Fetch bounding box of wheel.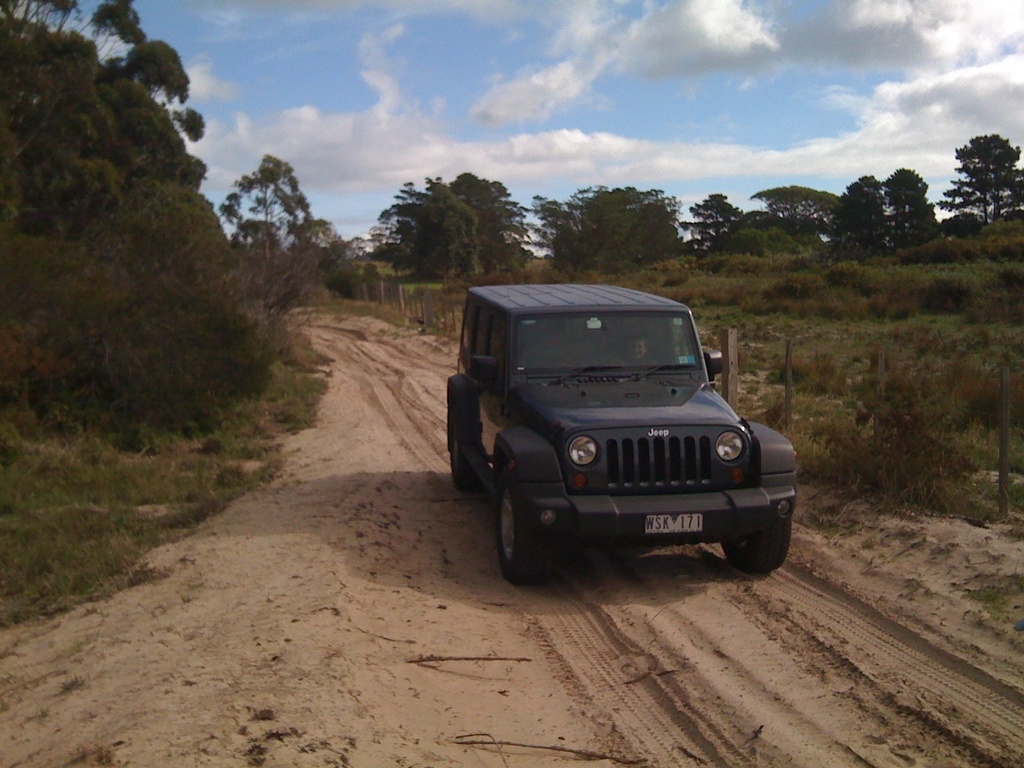
Bbox: 723:504:794:584.
